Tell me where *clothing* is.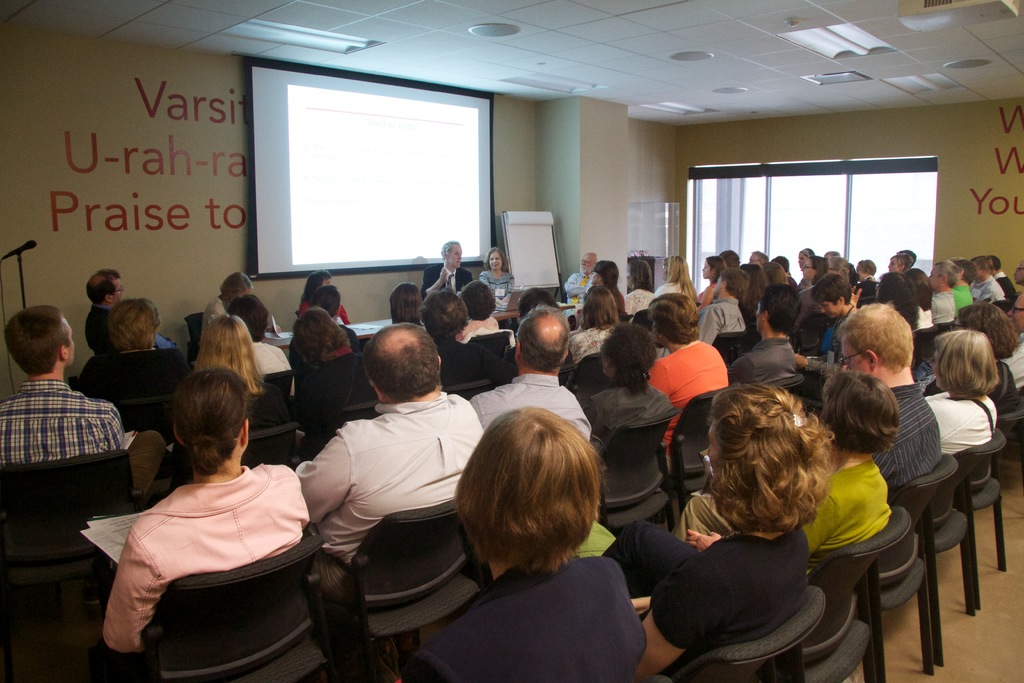
*clothing* is at rect(253, 344, 300, 372).
